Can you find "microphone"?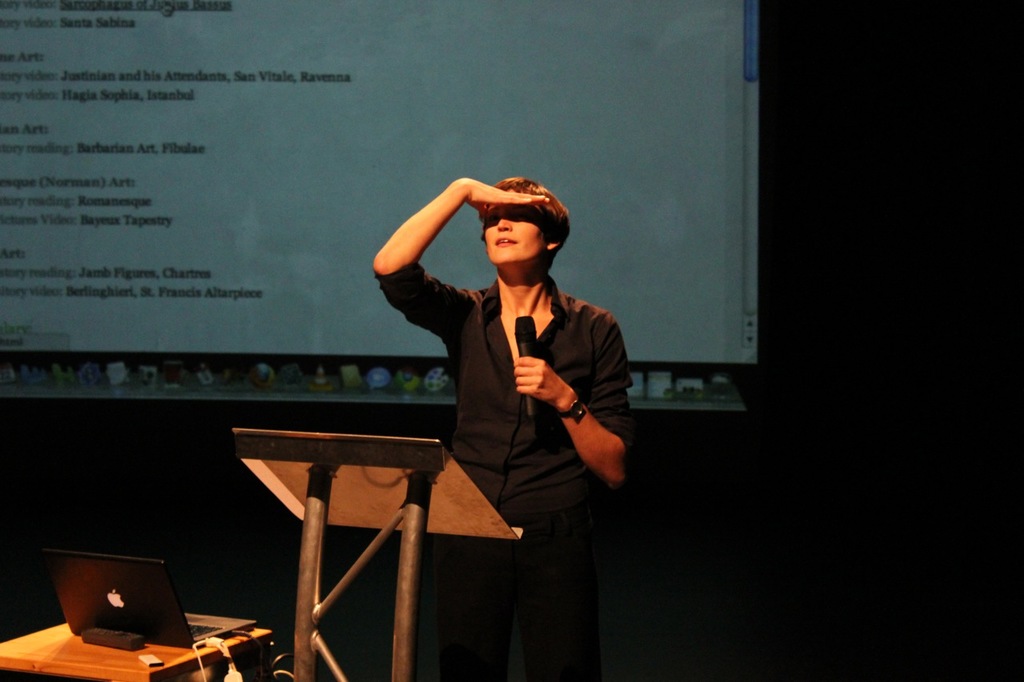
Yes, bounding box: crop(512, 314, 543, 417).
